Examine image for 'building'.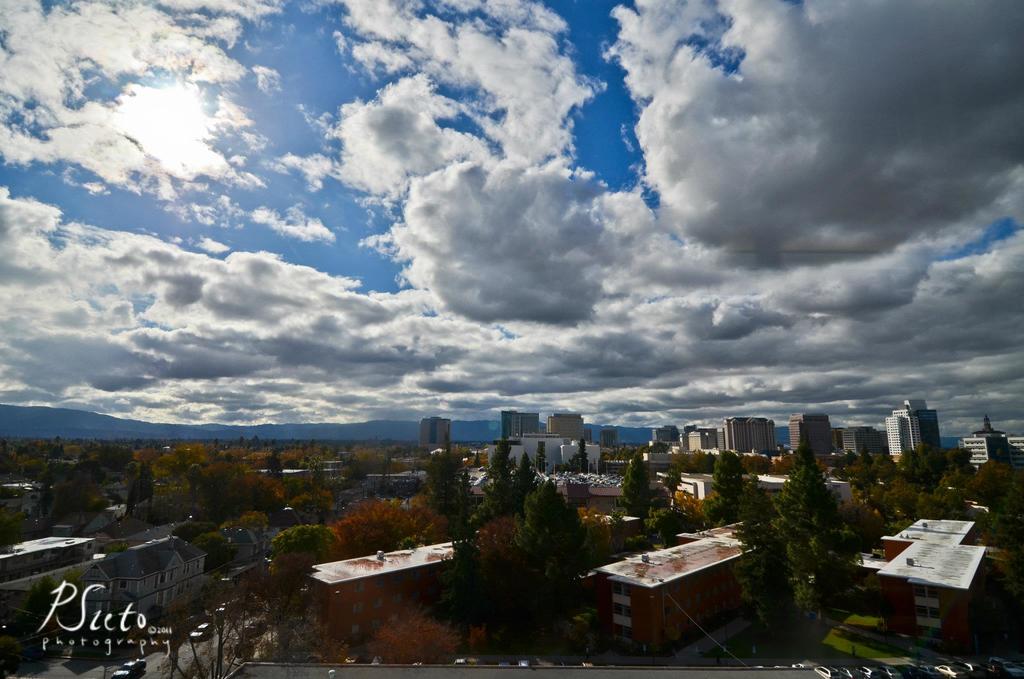
Examination result: 573 512 786 659.
